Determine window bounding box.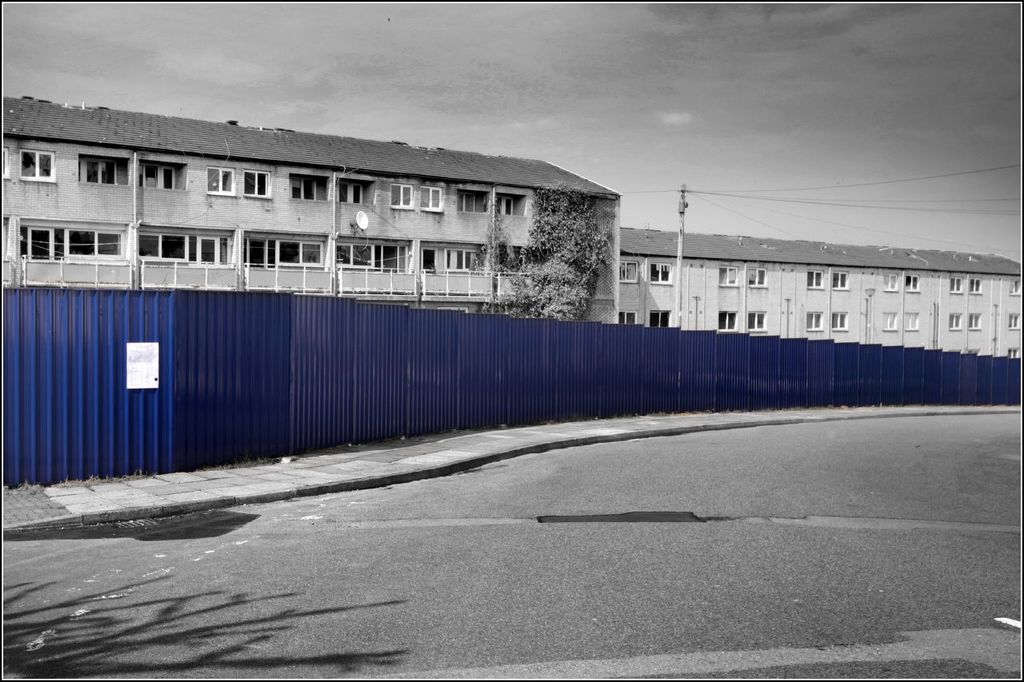
Determined: 391:185:414:209.
